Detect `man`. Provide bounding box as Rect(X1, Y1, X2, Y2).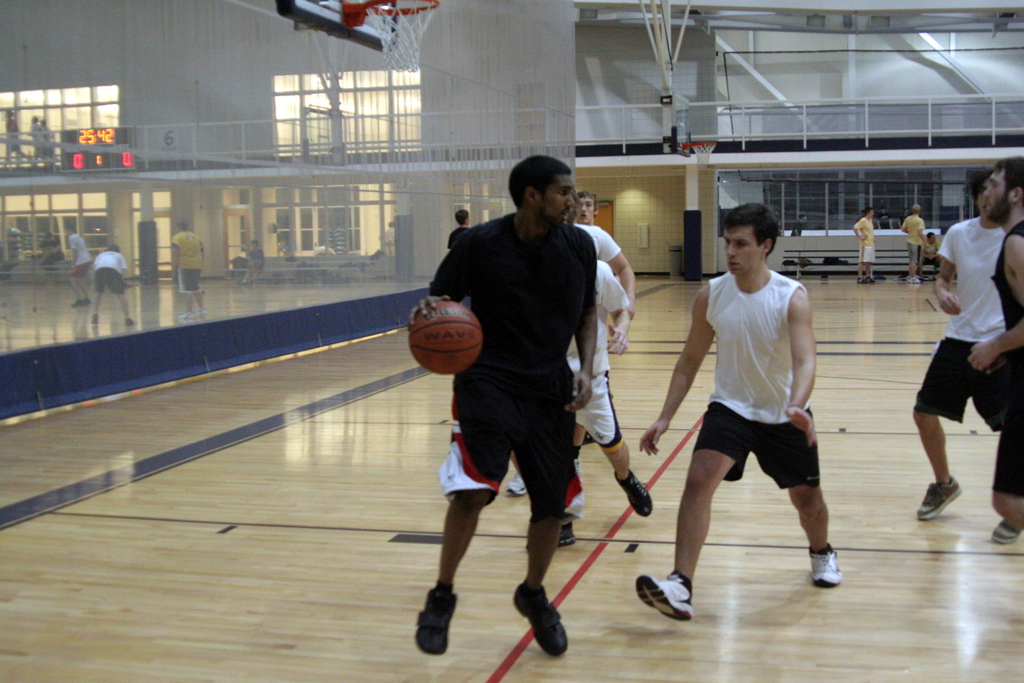
Rect(851, 210, 874, 286).
